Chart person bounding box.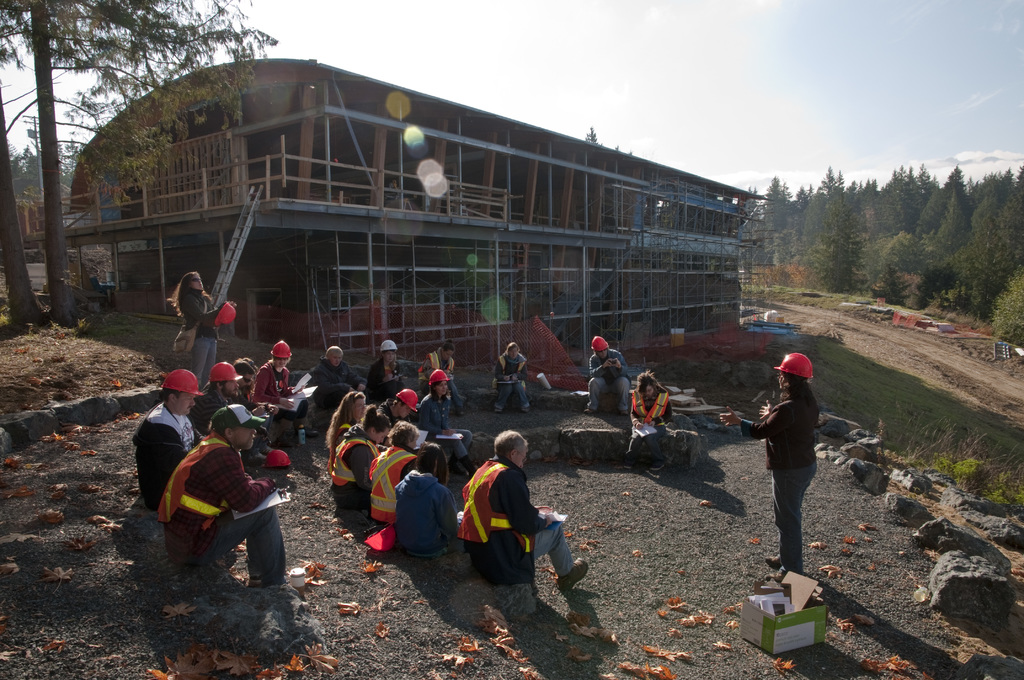
Charted: detection(131, 369, 204, 512).
